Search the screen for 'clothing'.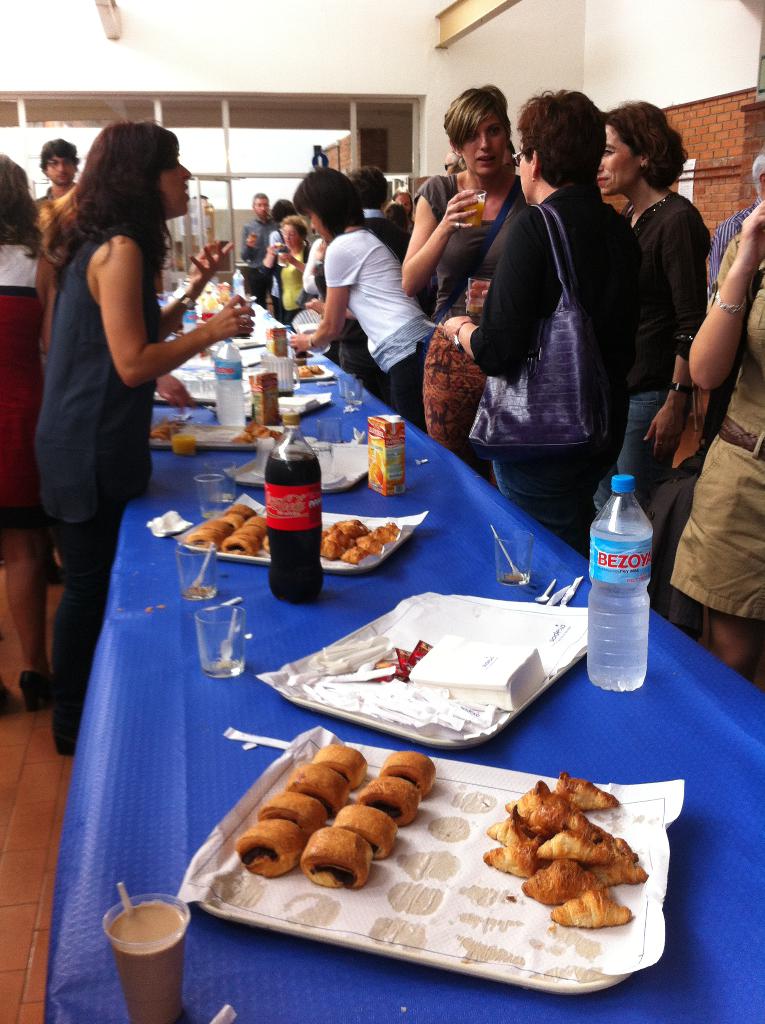
Found at {"x1": 247, "y1": 244, "x2": 308, "y2": 319}.
